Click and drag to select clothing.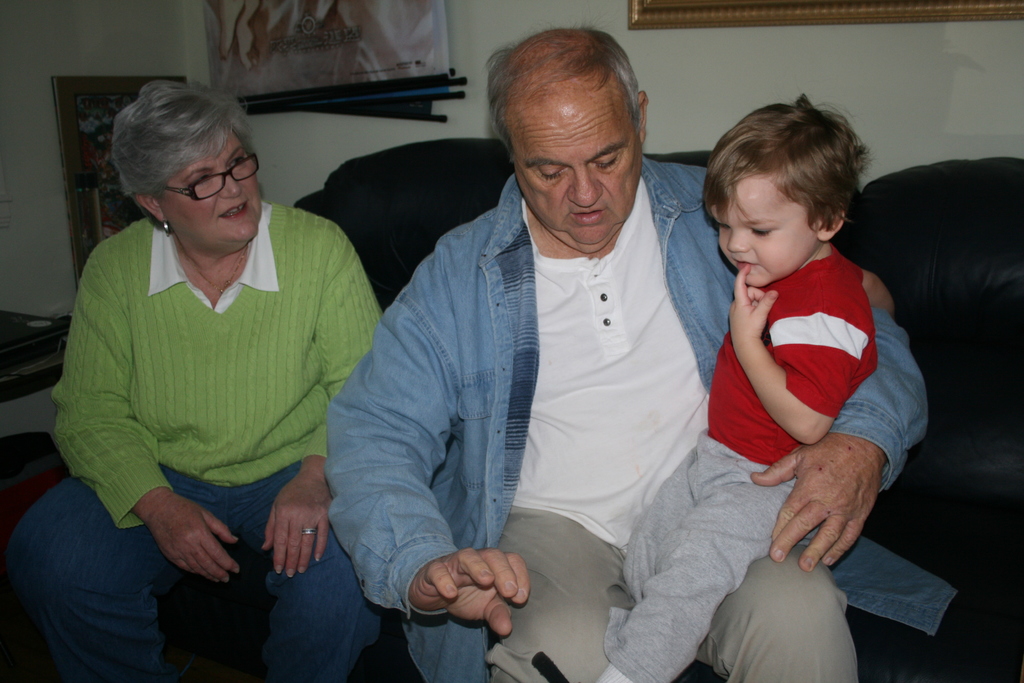
Selection: [604,247,878,682].
